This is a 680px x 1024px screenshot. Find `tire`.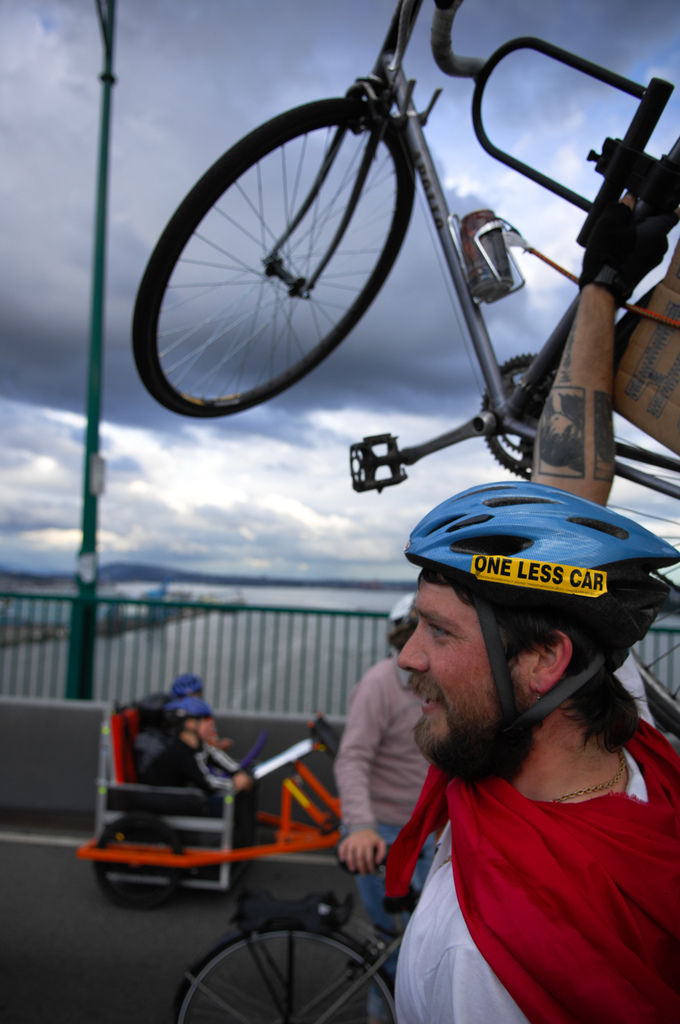
Bounding box: (175, 924, 395, 1023).
